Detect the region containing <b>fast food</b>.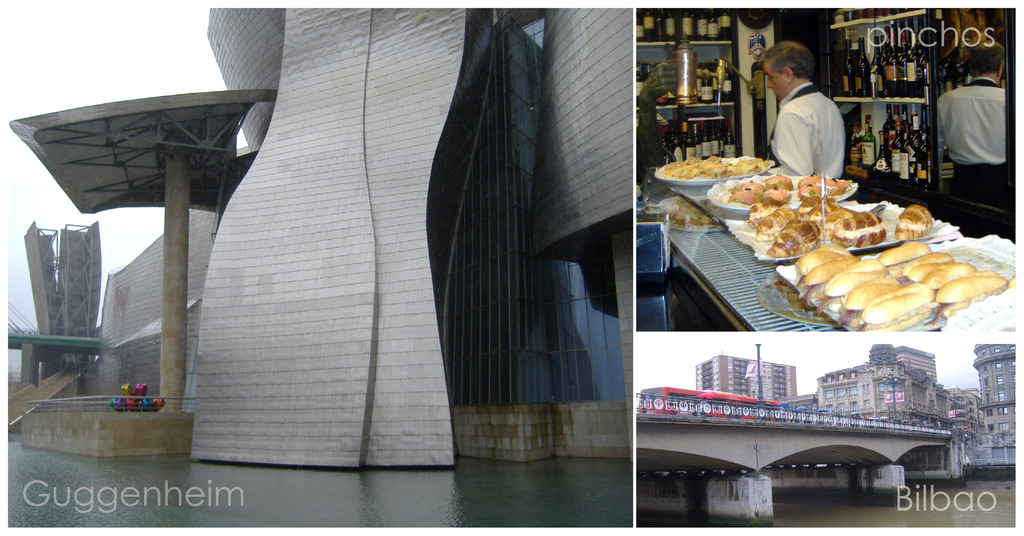
x1=842 y1=275 x2=880 y2=331.
